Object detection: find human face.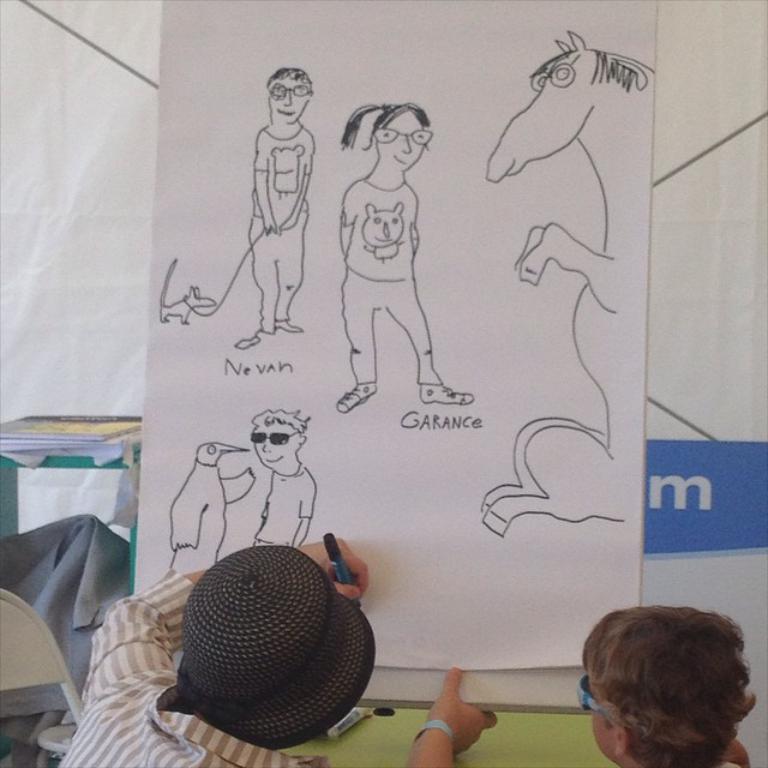
bbox=(587, 670, 617, 756).
